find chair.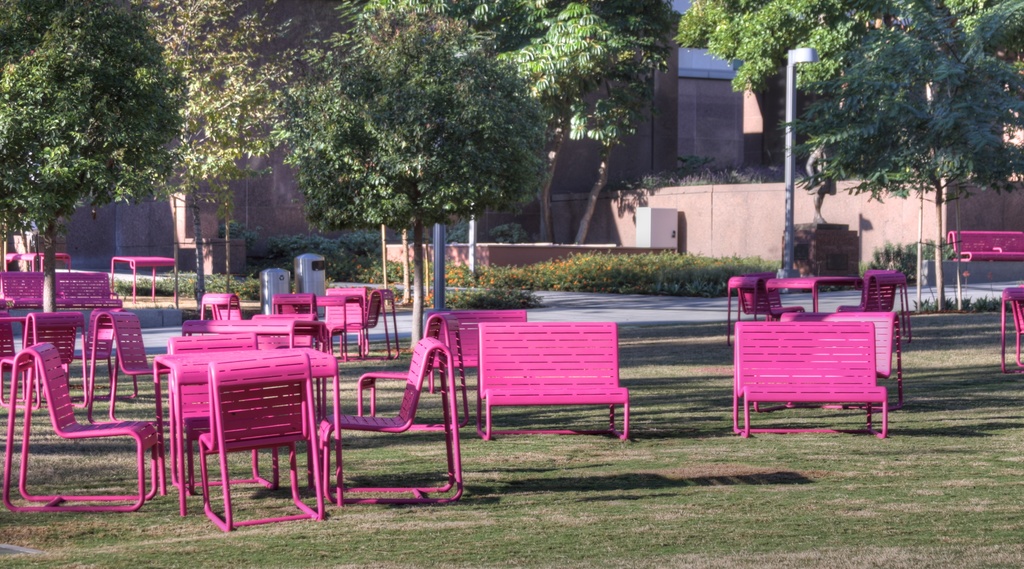
(3,346,160,514).
